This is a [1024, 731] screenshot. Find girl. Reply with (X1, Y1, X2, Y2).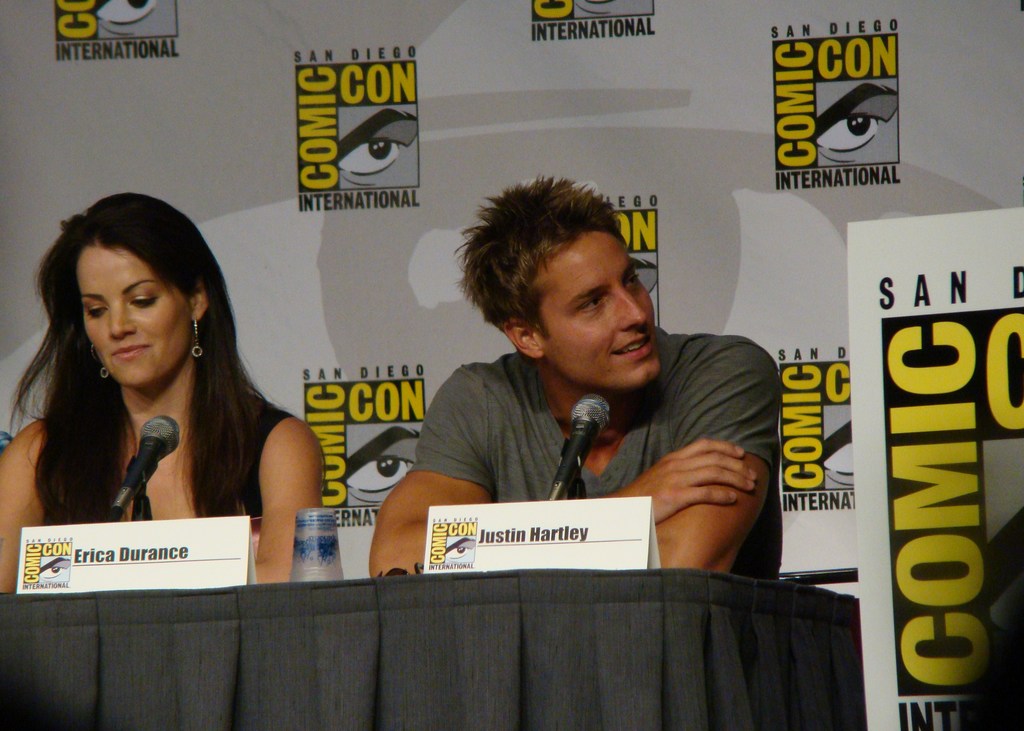
(0, 191, 334, 593).
